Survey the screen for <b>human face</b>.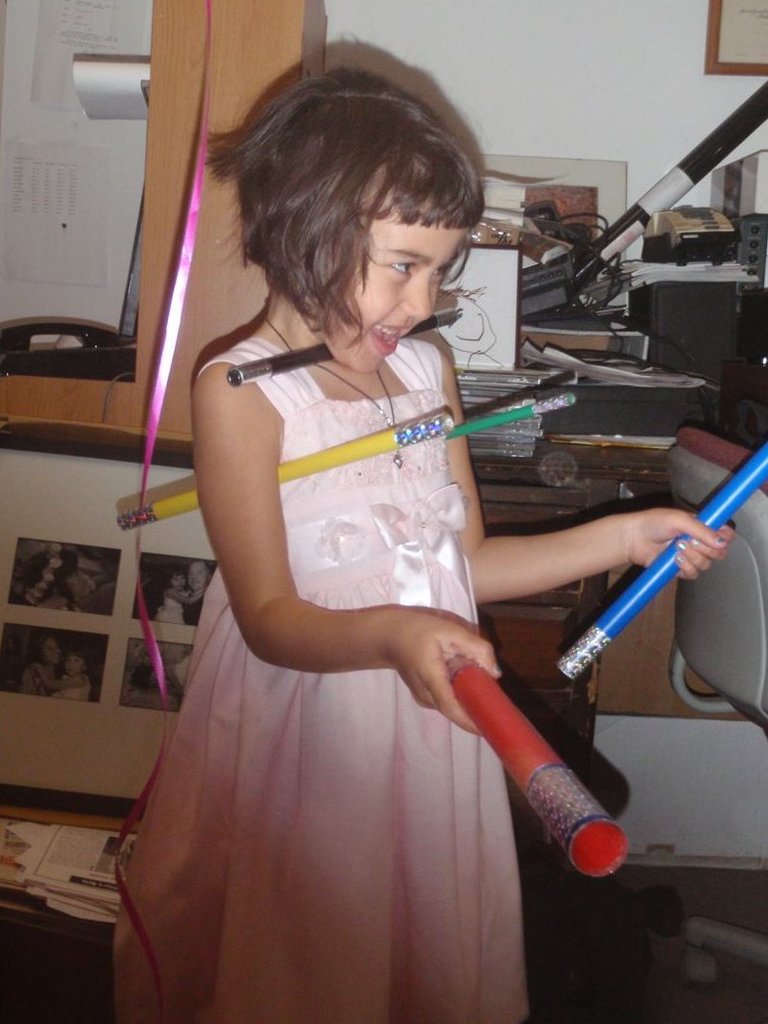
Survey found: box(329, 222, 464, 372).
